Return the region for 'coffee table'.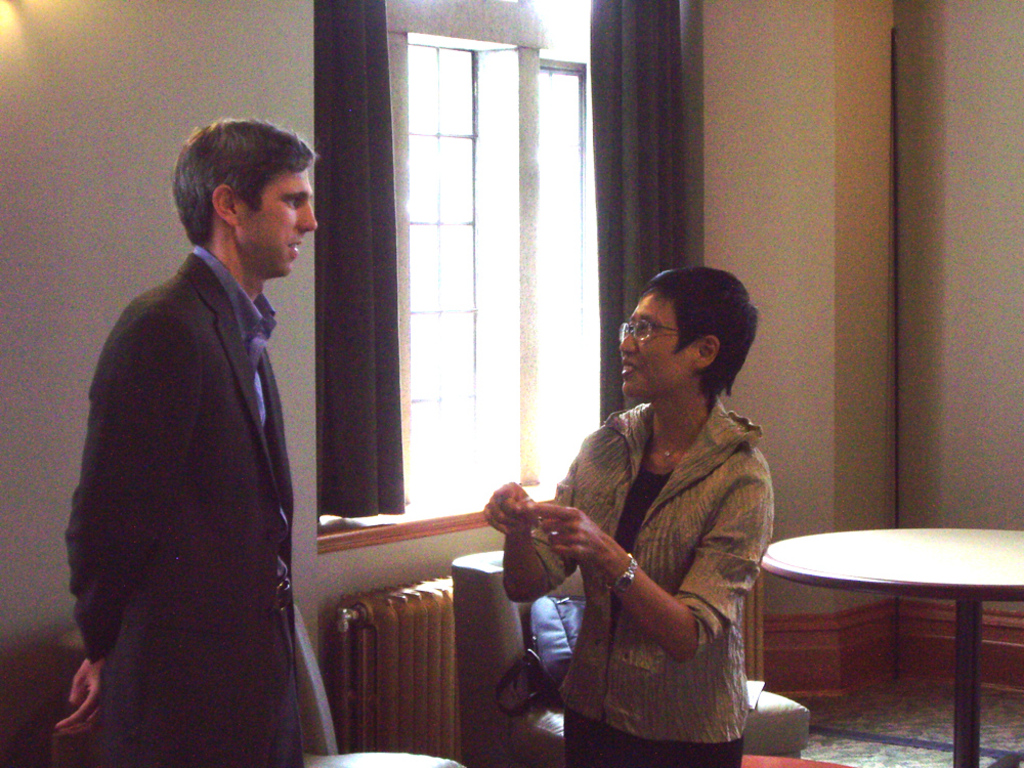
743:525:1022:741.
